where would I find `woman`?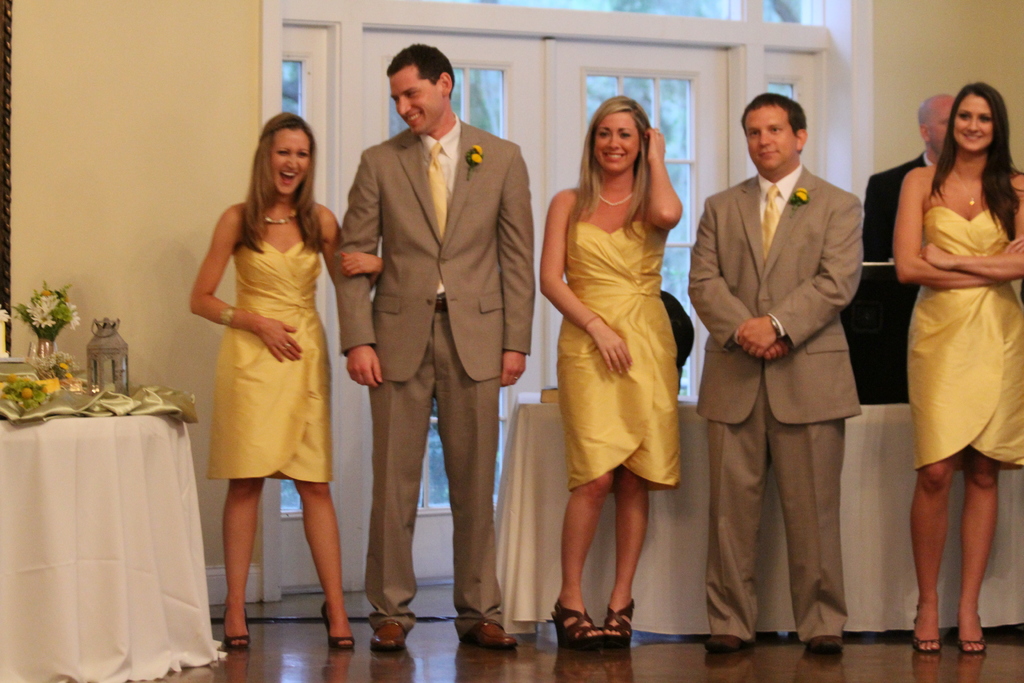
At <region>893, 83, 1023, 654</region>.
